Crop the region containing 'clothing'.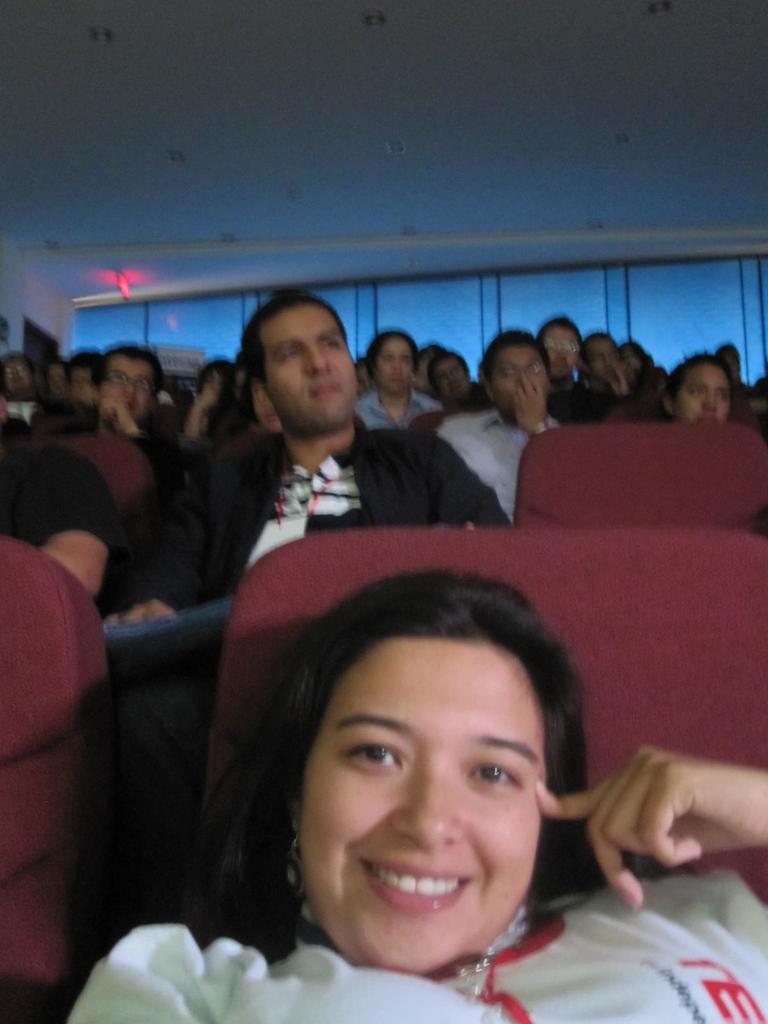
Crop region: l=435, t=412, r=557, b=516.
